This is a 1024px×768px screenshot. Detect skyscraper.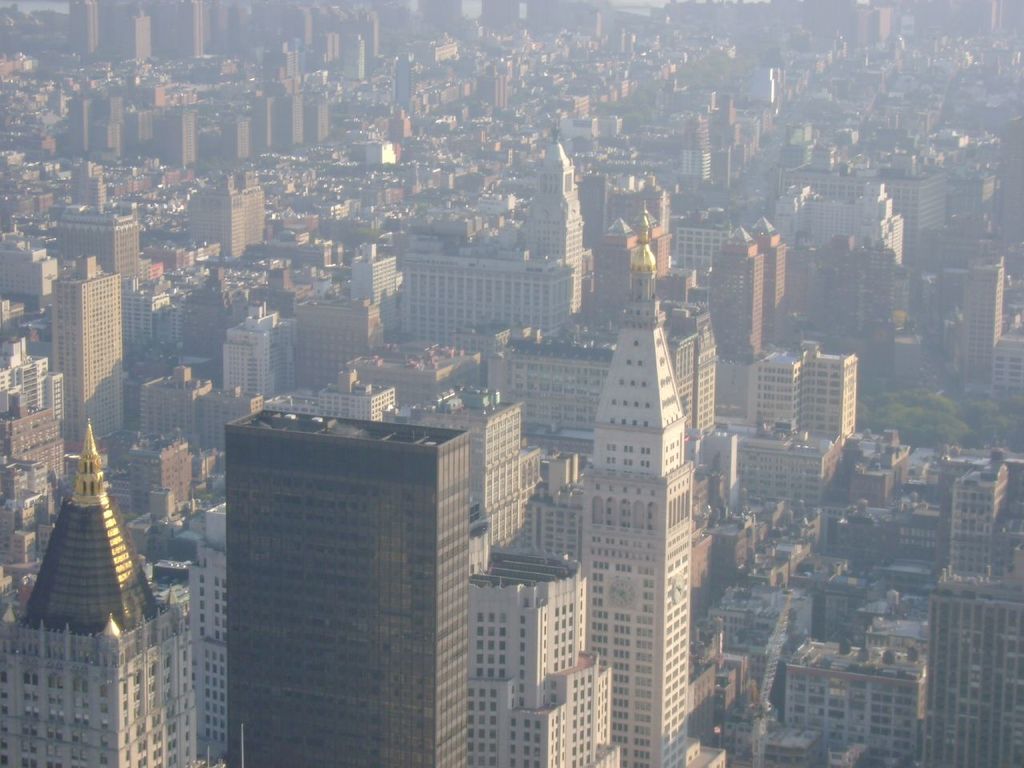
BBox(747, 334, 859, 446).
